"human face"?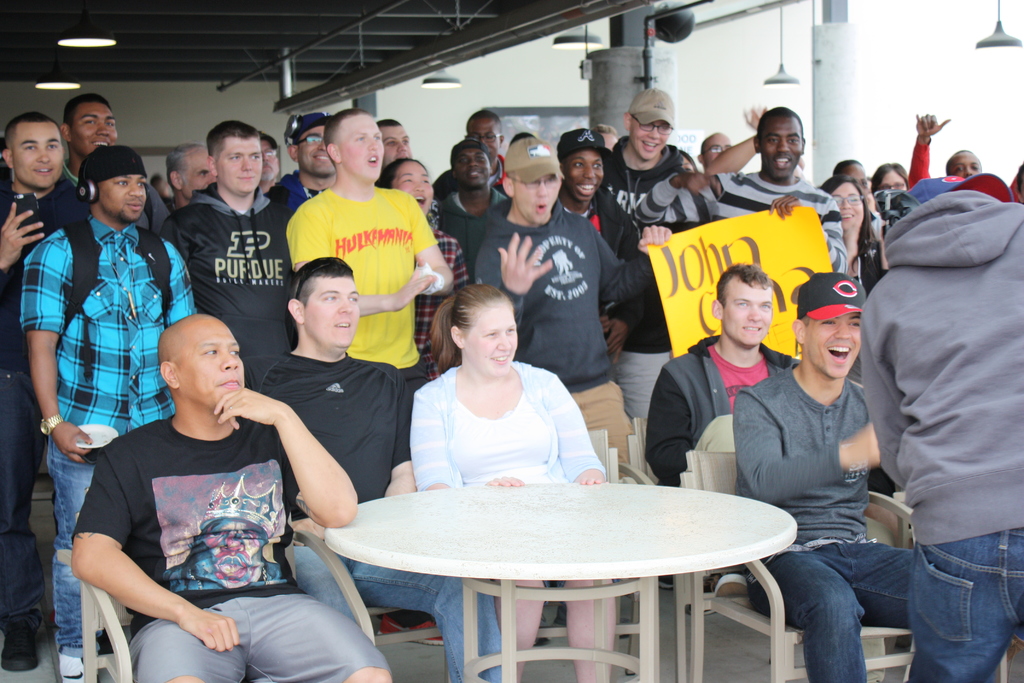
[98, 167, 148, 224]
